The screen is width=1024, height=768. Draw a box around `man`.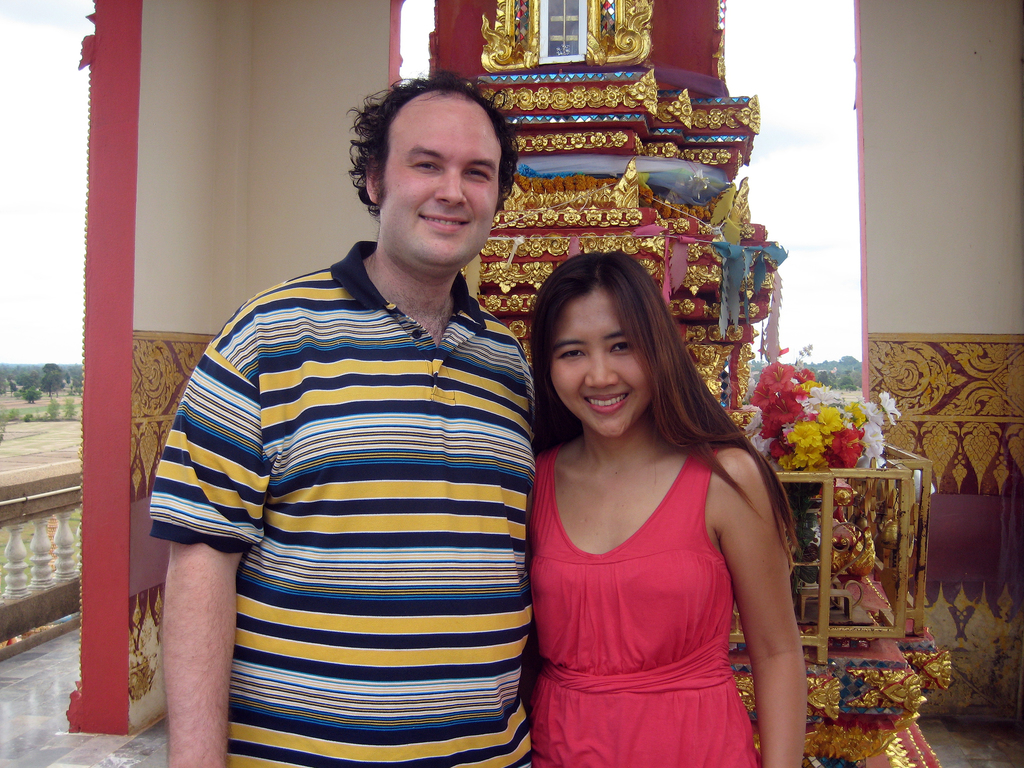
Rect(148, 68, 545, 767).
